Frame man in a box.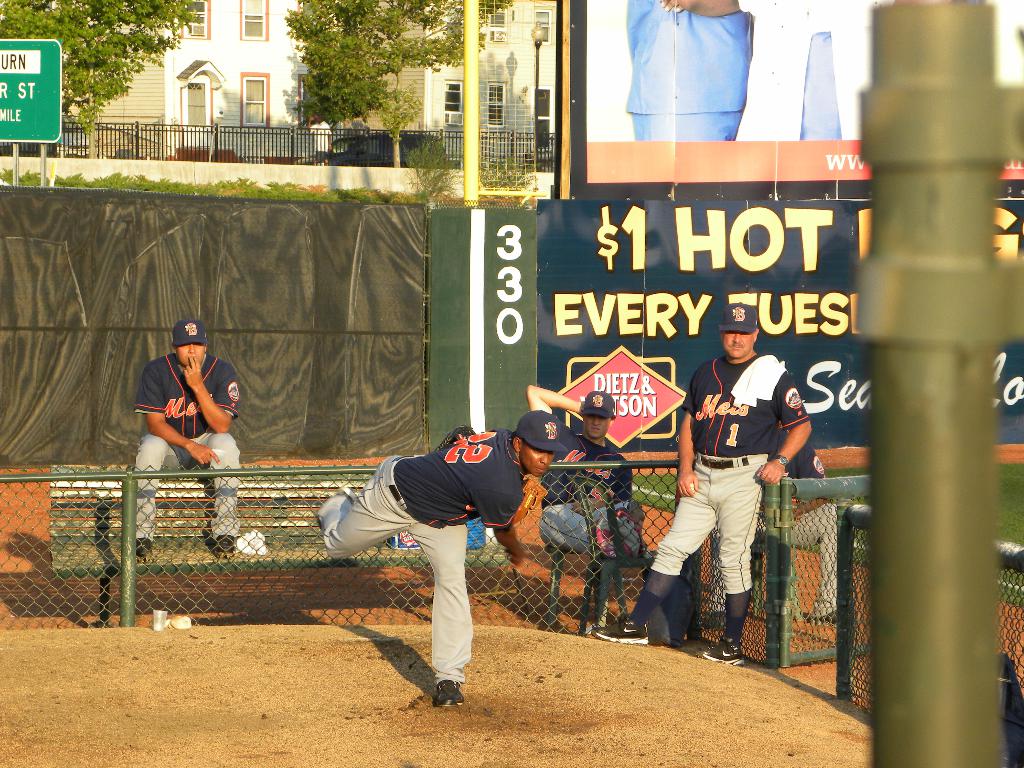
bbox=[525, 387, 645, 566].
